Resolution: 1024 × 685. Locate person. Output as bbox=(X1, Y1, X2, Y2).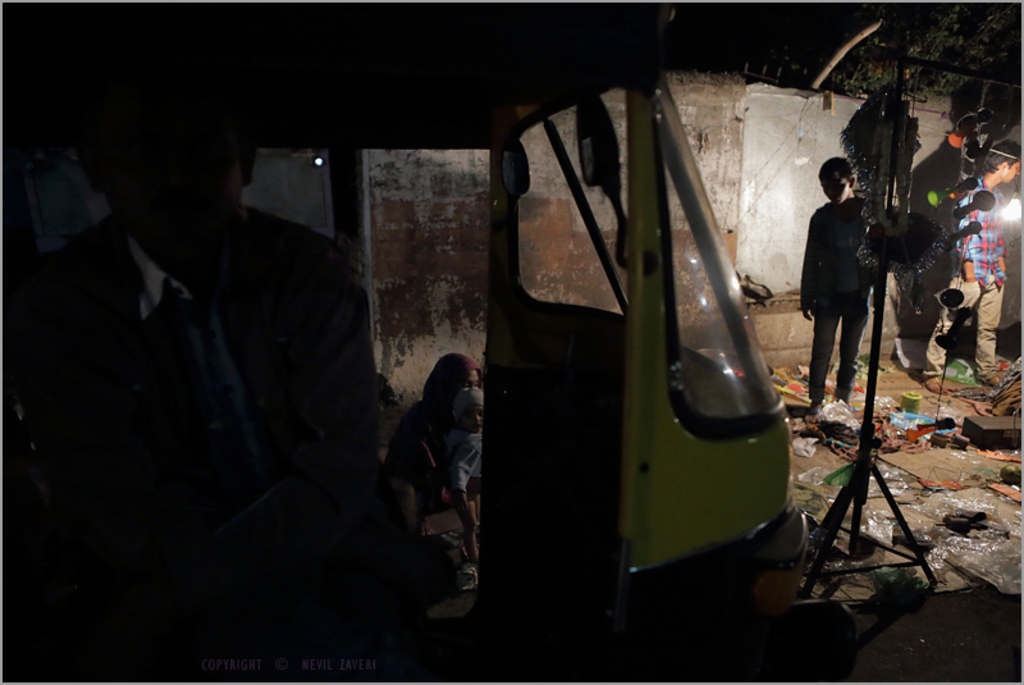
bbox=(923, 134, 1023, 394).
